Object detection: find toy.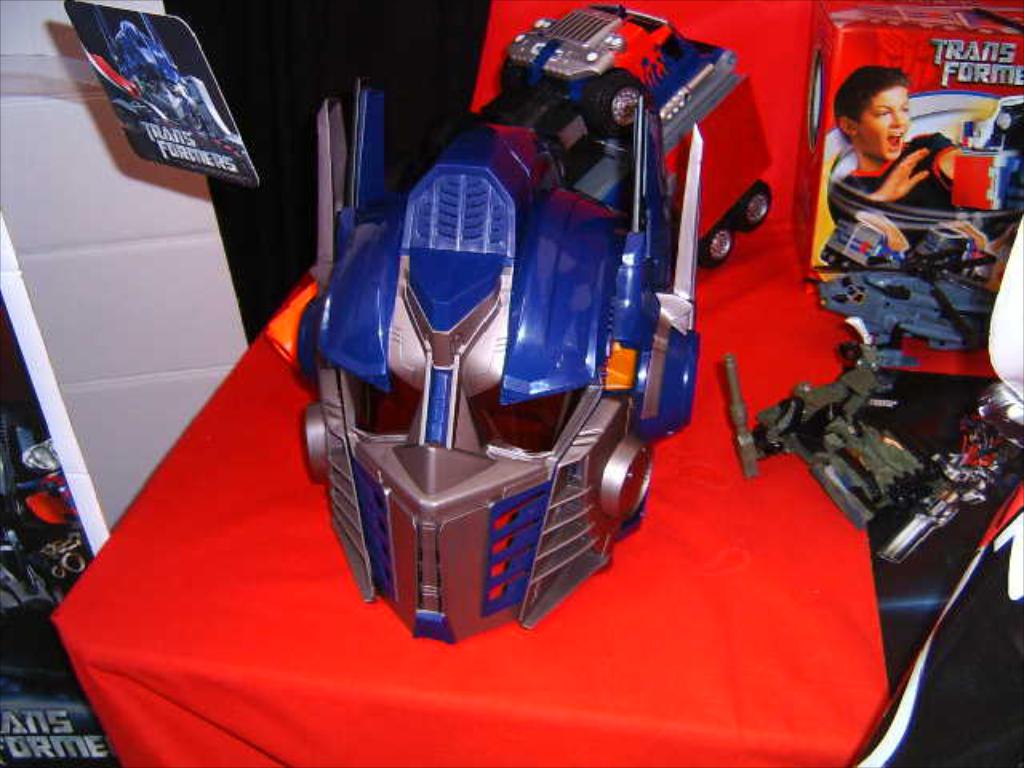
{"x1": 883, "y1": 389, "x2": 1022, "y2": 597}.
